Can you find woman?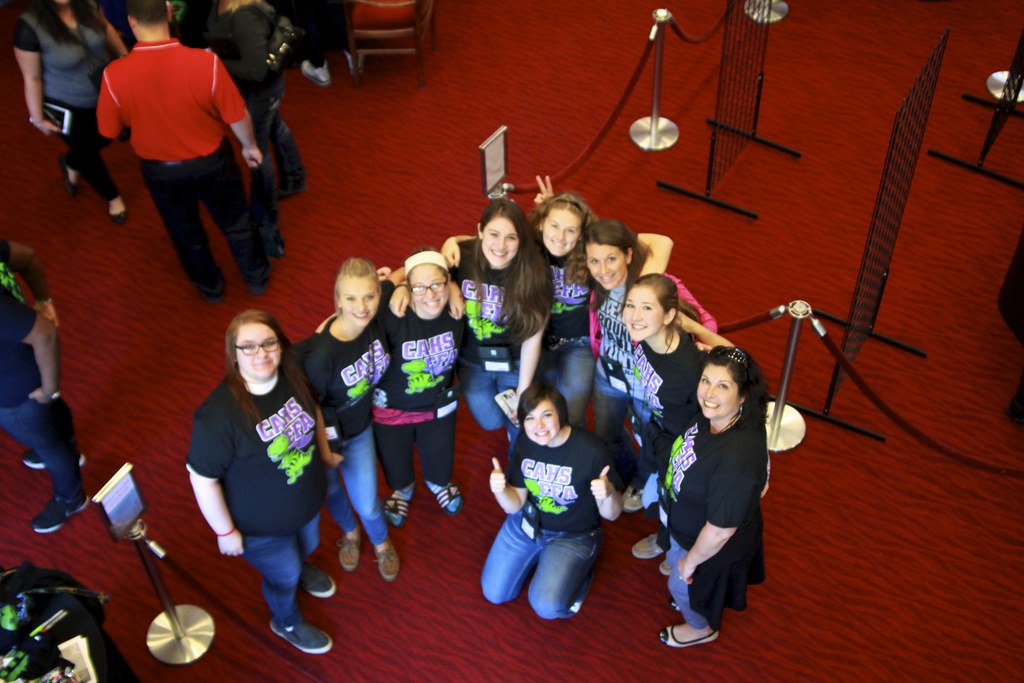
Yes, bounding box: bbox(656, 324, 788, 659).
